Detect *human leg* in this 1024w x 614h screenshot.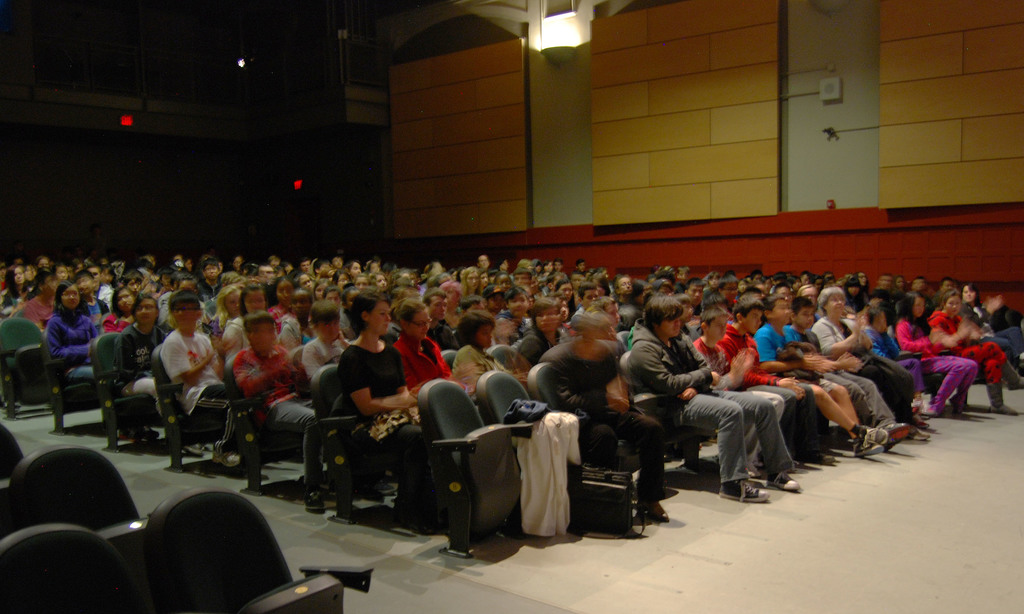
Detection: 918, 359, 974, 414.
